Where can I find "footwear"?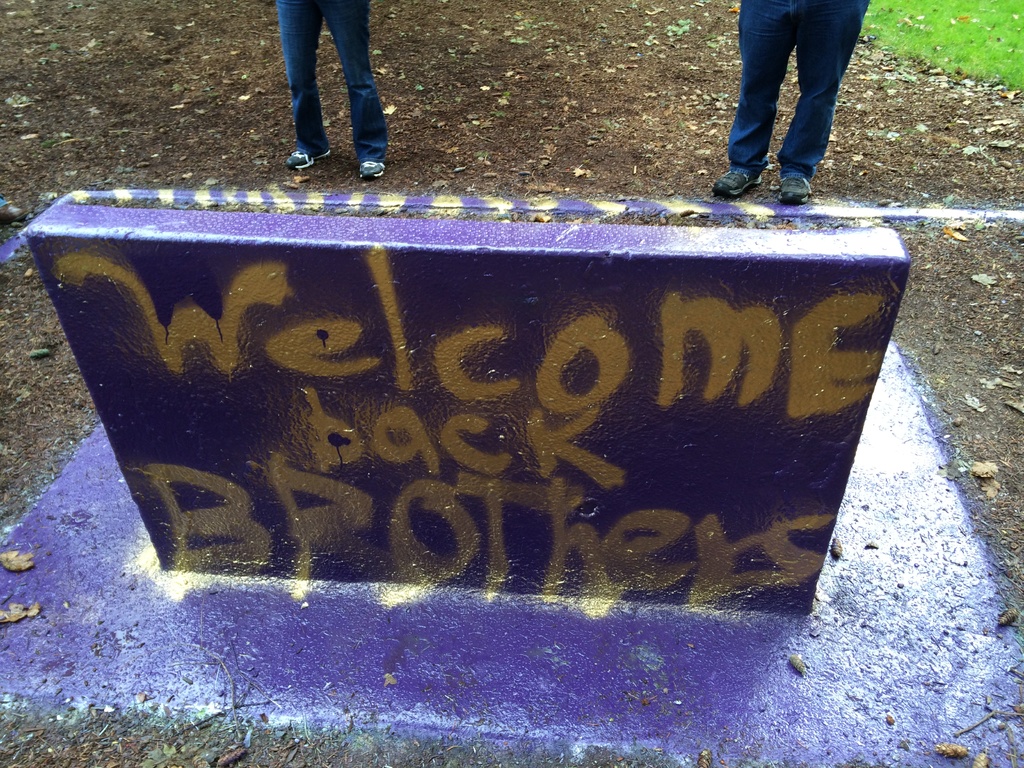
You can find it at bbox(714, 173, 762, 197).
